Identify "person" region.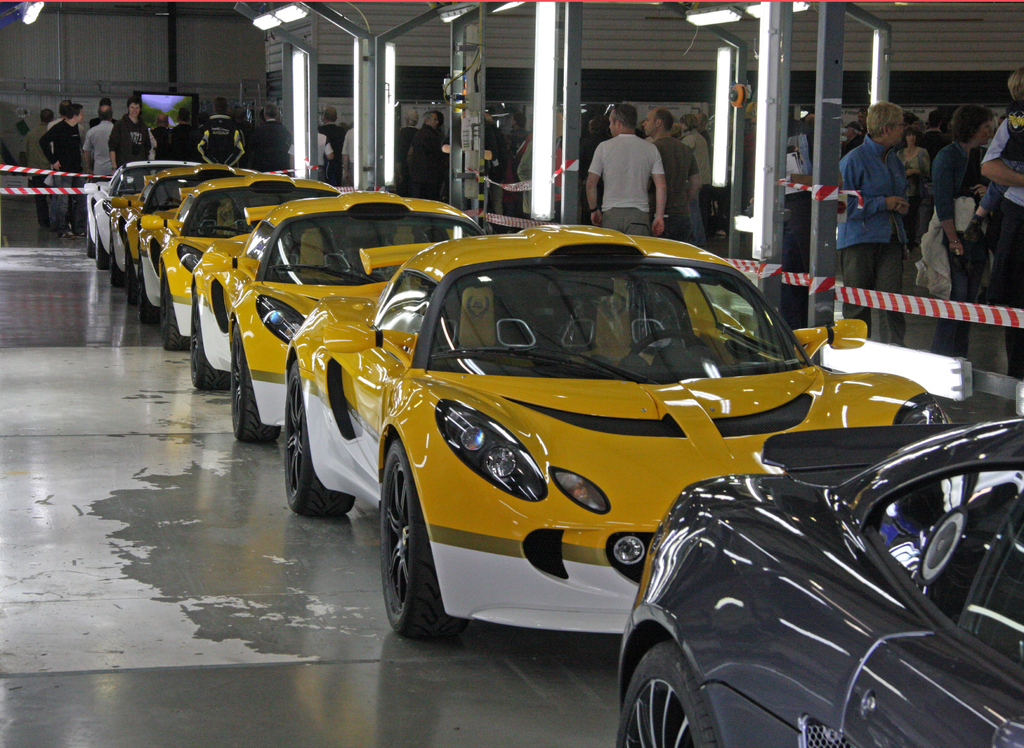
Region: BBox(396, 111, 417, 184).
